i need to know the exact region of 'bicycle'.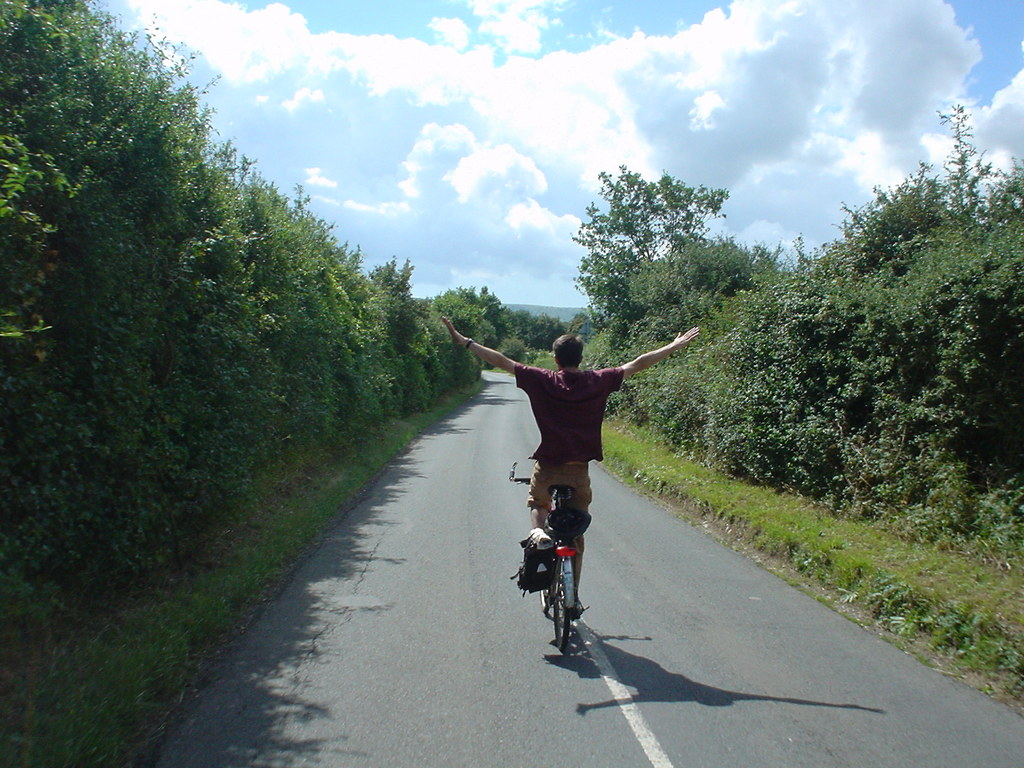
Region: (513,509,596,659).
